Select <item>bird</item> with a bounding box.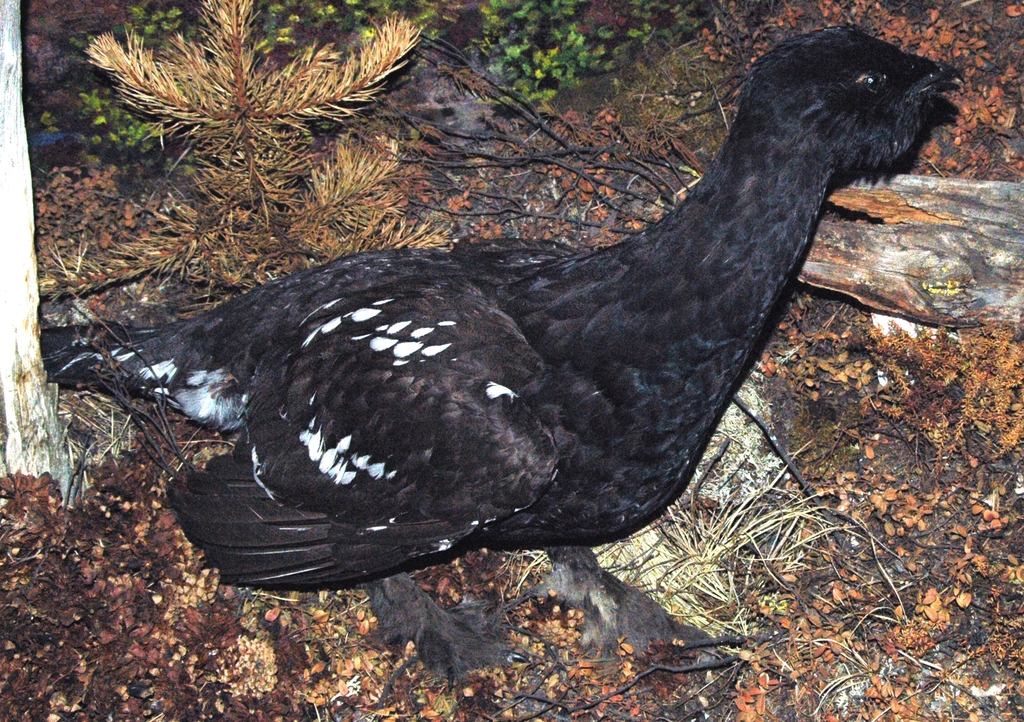
box=[45, 26, 969, 721].
